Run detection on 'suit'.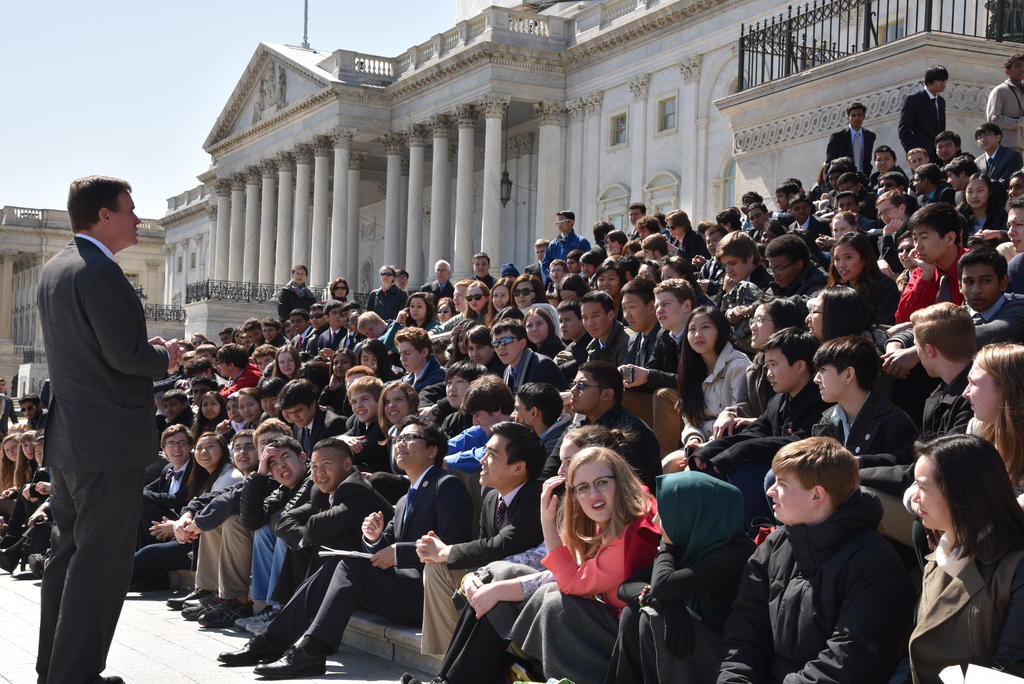
Result: region(824, 126, 876, 177).
